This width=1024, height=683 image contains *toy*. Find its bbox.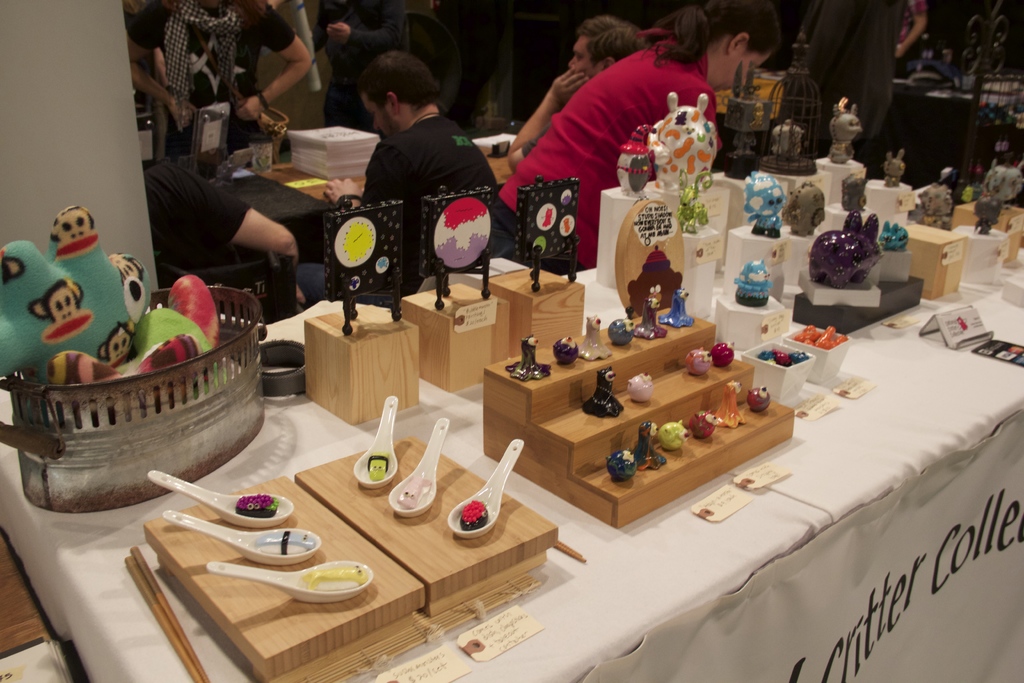
detection(0, 204, 154, 383).
